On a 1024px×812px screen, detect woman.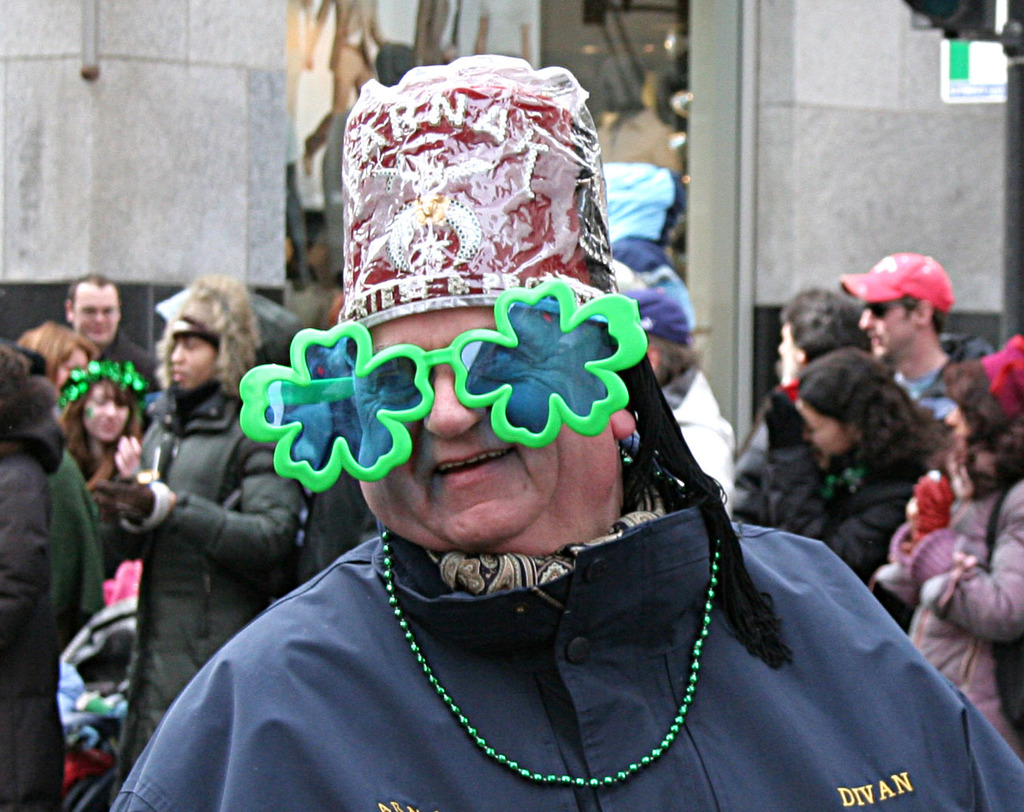
crop(54, 354, 148, 488).
